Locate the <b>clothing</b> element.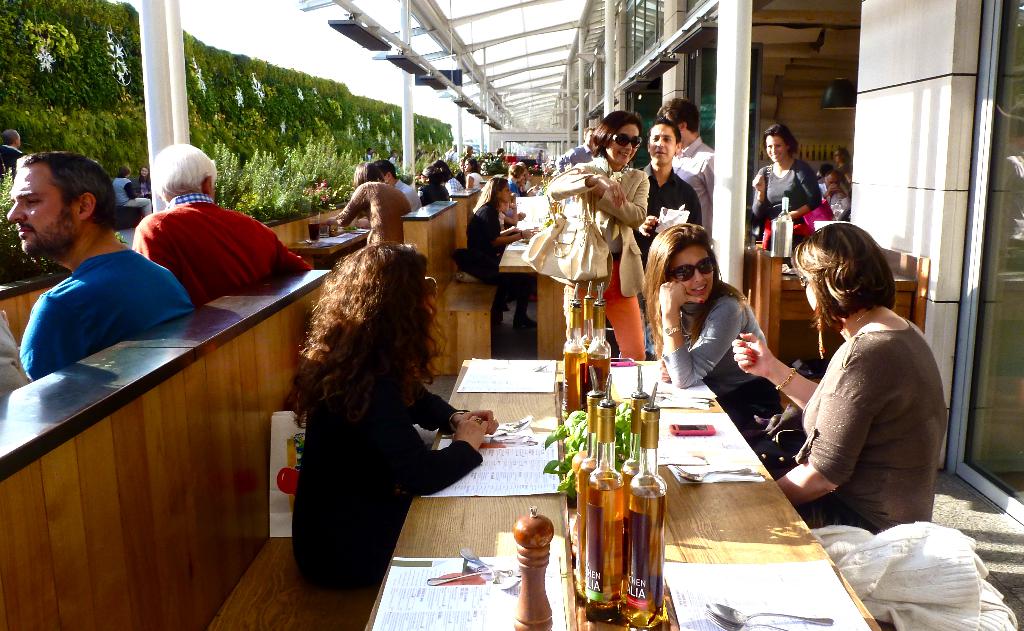
Element bbox: x1=20 y1=249 x2=190 y2=381.
